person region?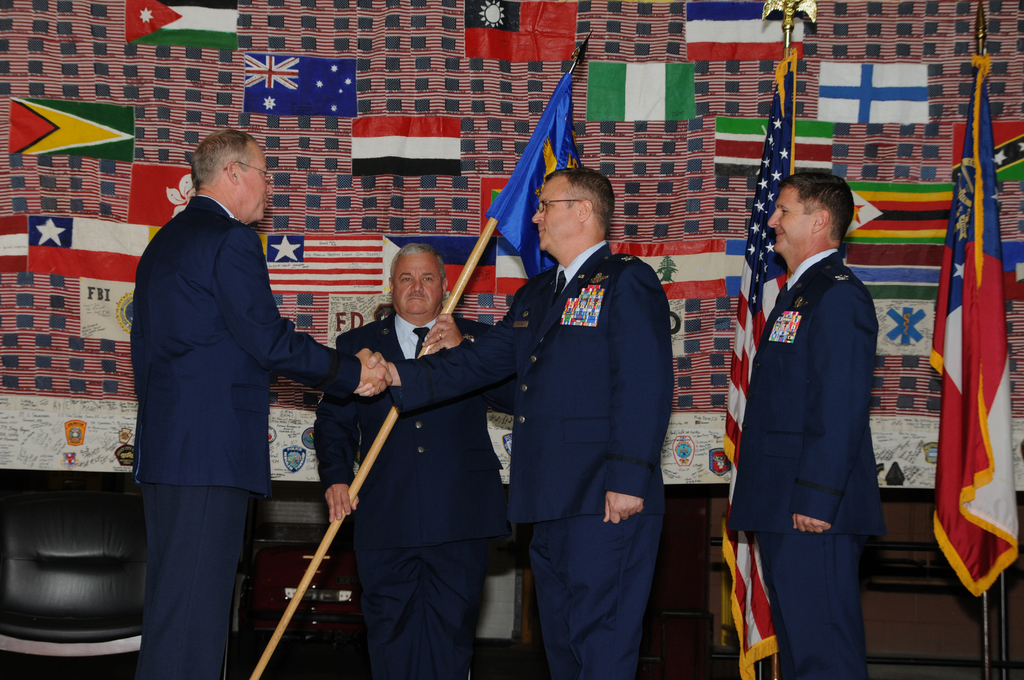
select_region(742, 163, 897, 667)
